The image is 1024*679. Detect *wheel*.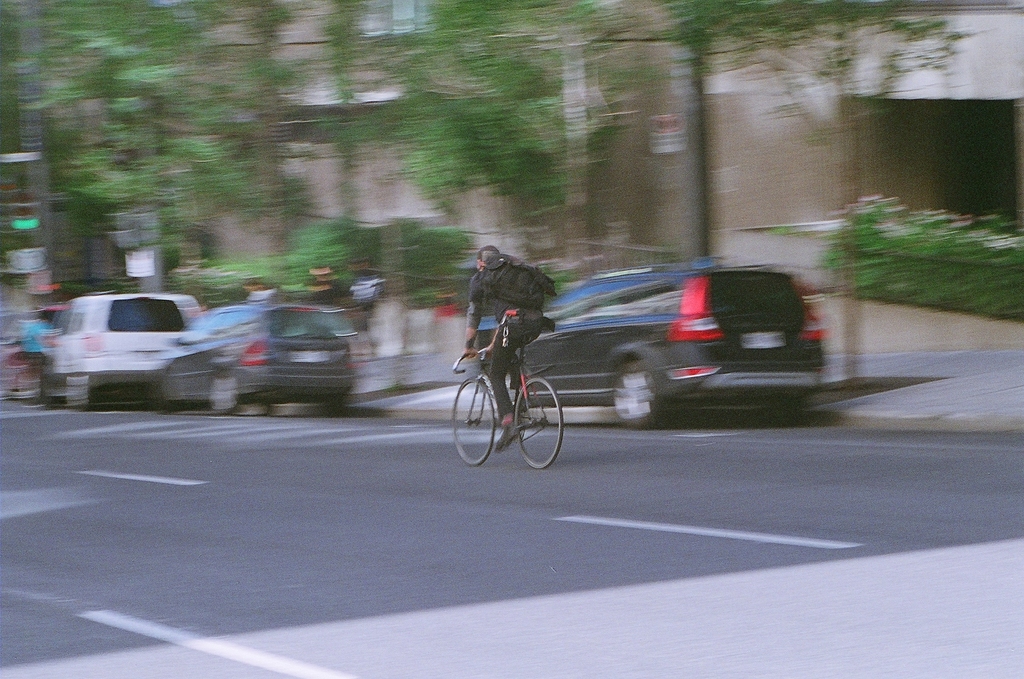
Detection: bbox(450, 377, 494, 467).
